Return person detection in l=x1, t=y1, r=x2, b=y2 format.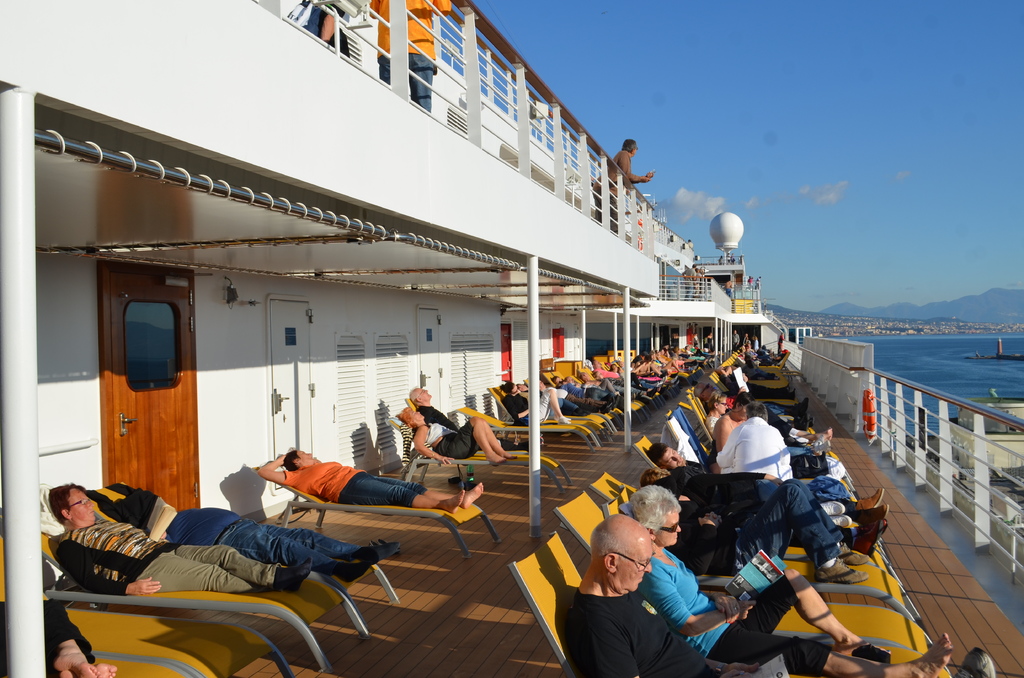
l=639, t=442, r=884, b=531.
